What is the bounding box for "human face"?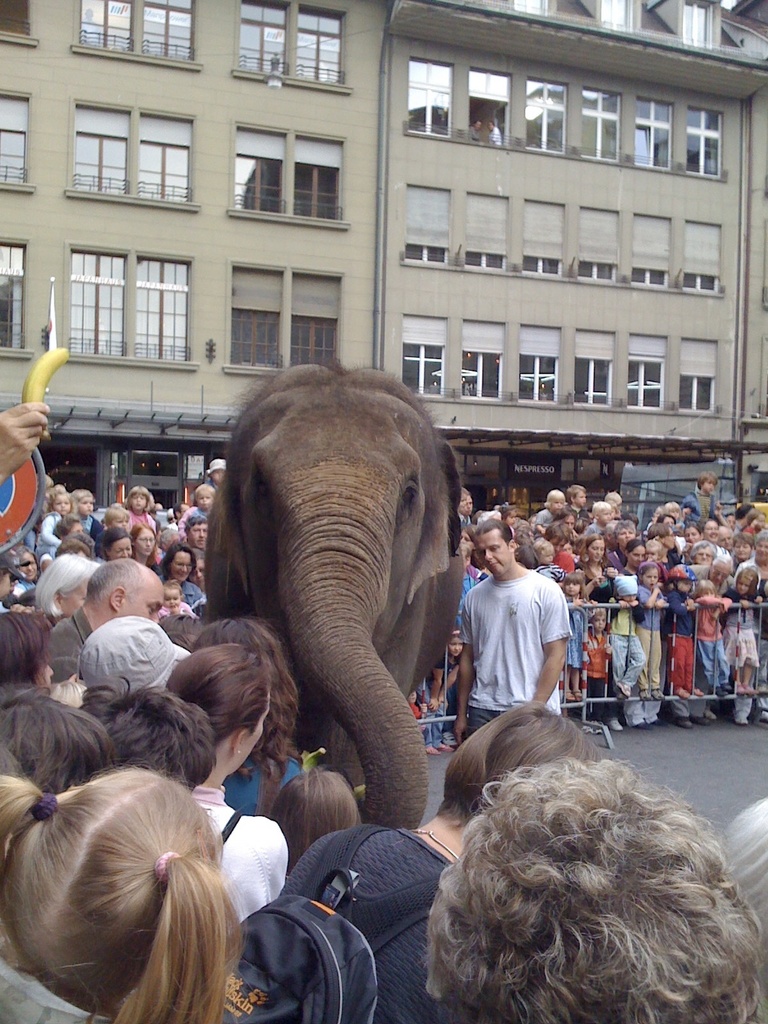
{"x1": 700, "y1": 476, "x2": 714, "y2": 490}.
